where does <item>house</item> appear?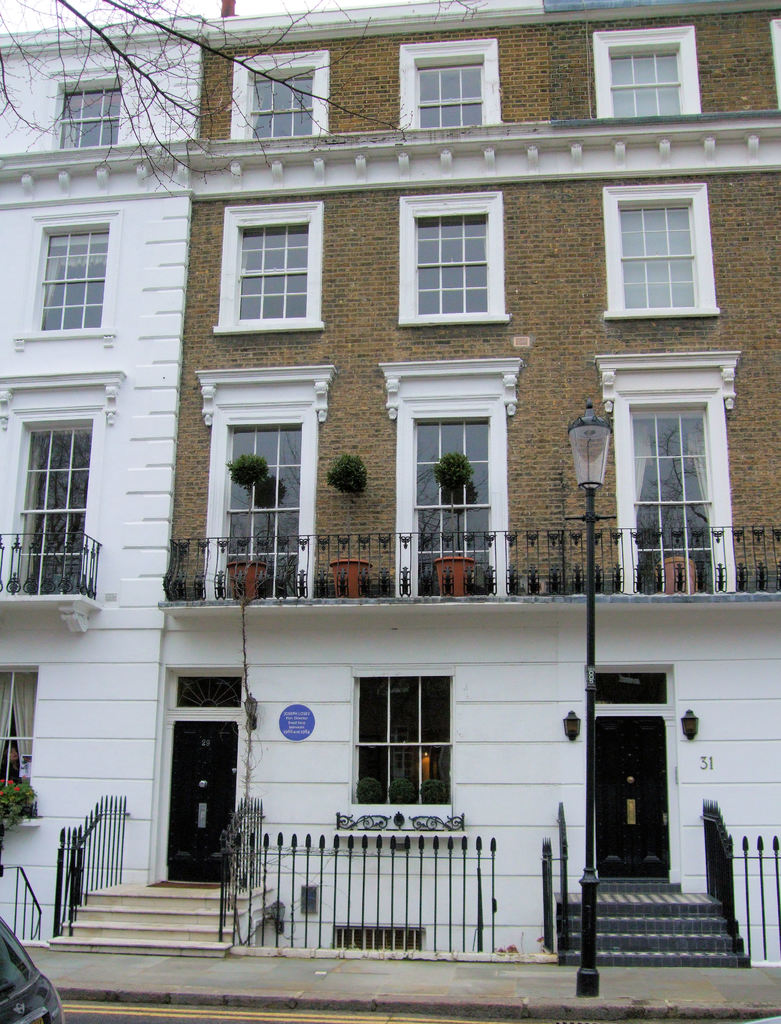
Appears at 15 44 780 999.
